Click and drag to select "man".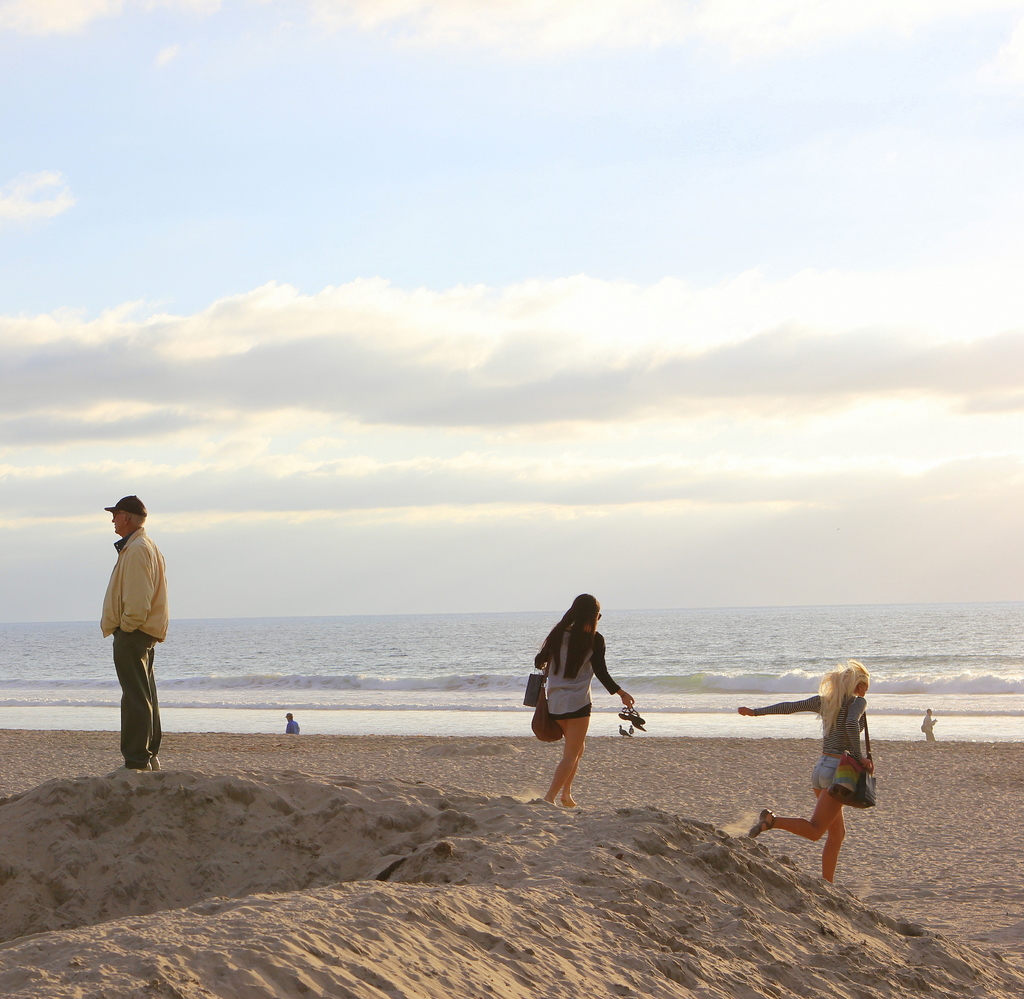
Selection: (left=108, top=493, right=174, bottom=799).
